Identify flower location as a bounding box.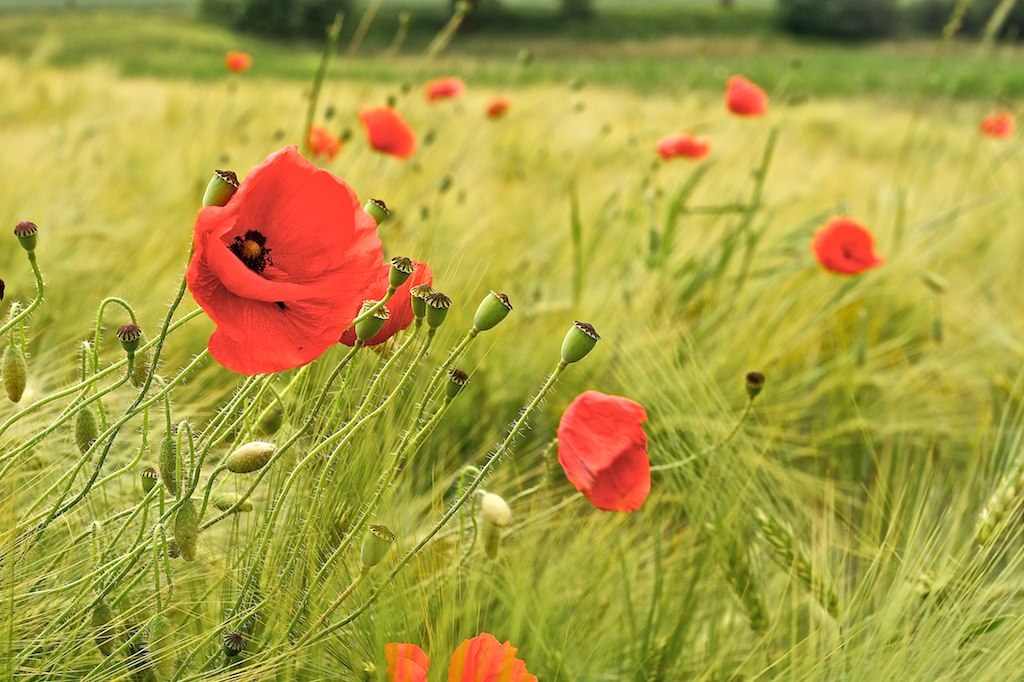
bbox=[481, 96, 506, 117].
